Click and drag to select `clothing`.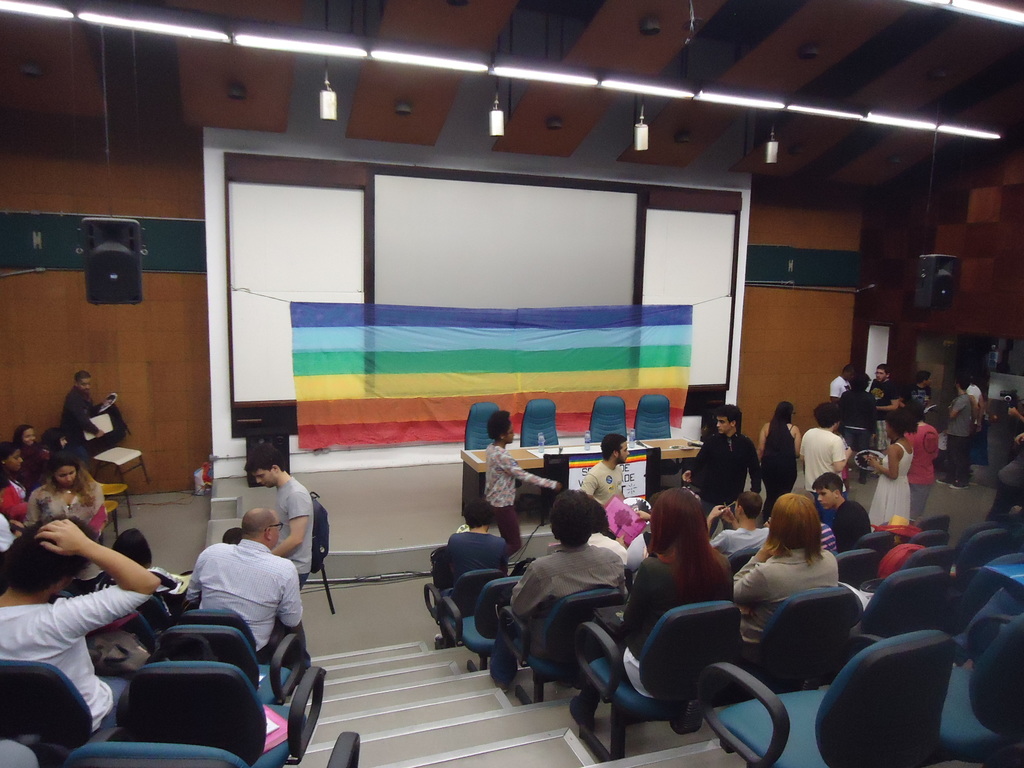
Selection: (left=872, top=438, right=915, bottom=527).
